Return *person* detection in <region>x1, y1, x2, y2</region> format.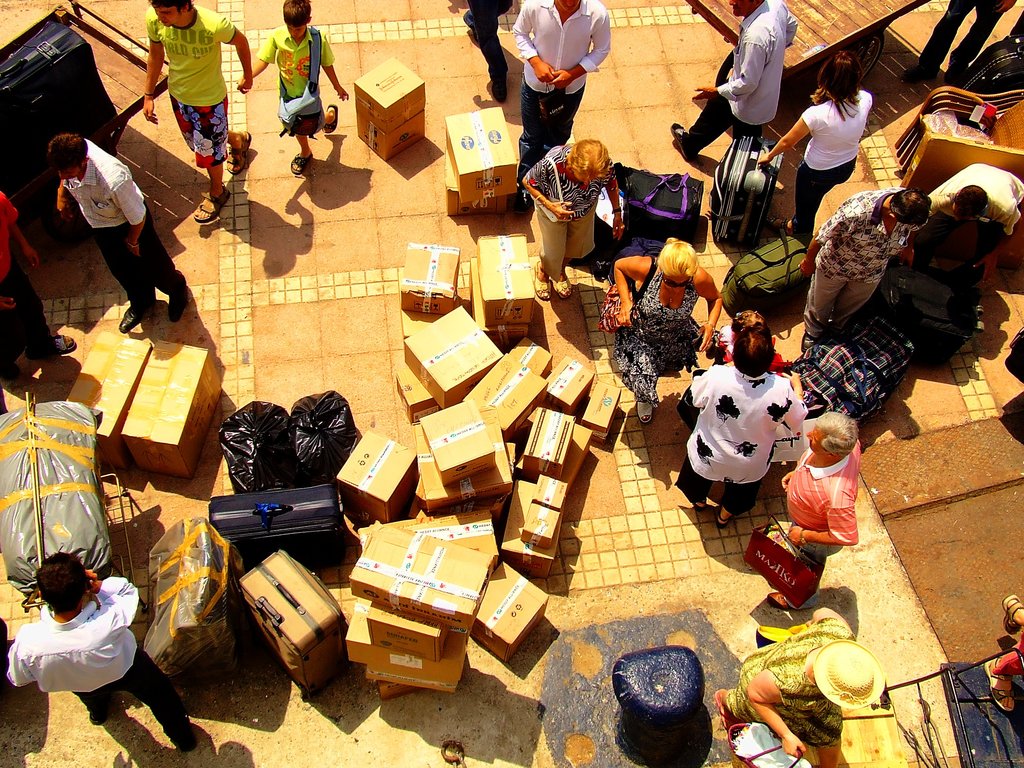
<region>917, 159, 1020, 294</region>.
